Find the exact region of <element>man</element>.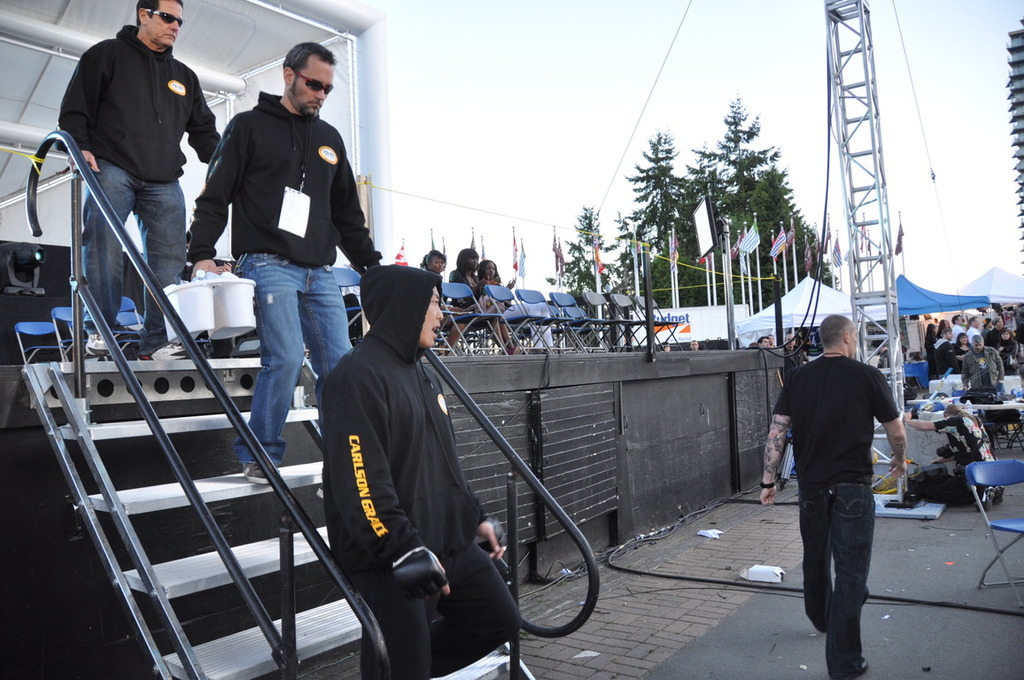
Exact region: {"x1": 184, "y1": 41, "x2": 386, "y2": 482}.
